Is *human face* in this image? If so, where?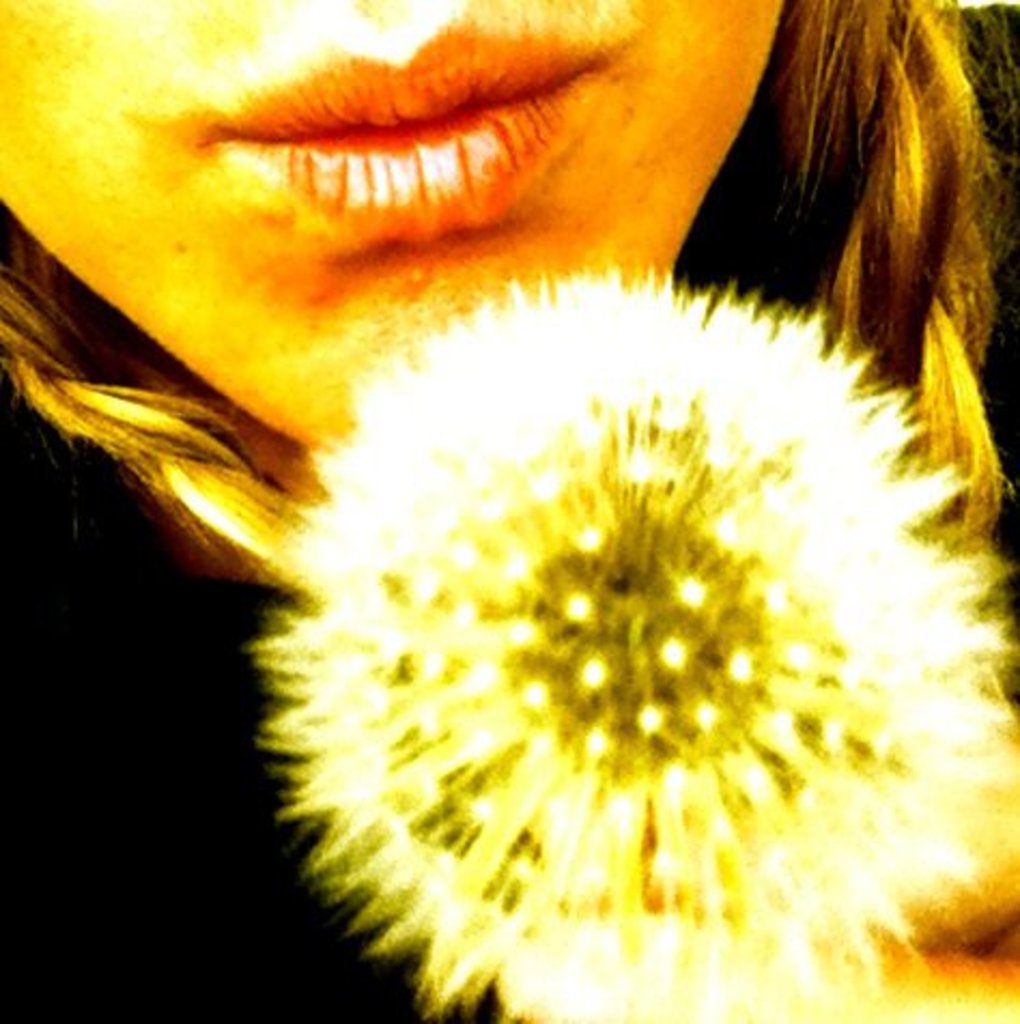
Yes, at <region>0, 0, 790, 452</region>.
